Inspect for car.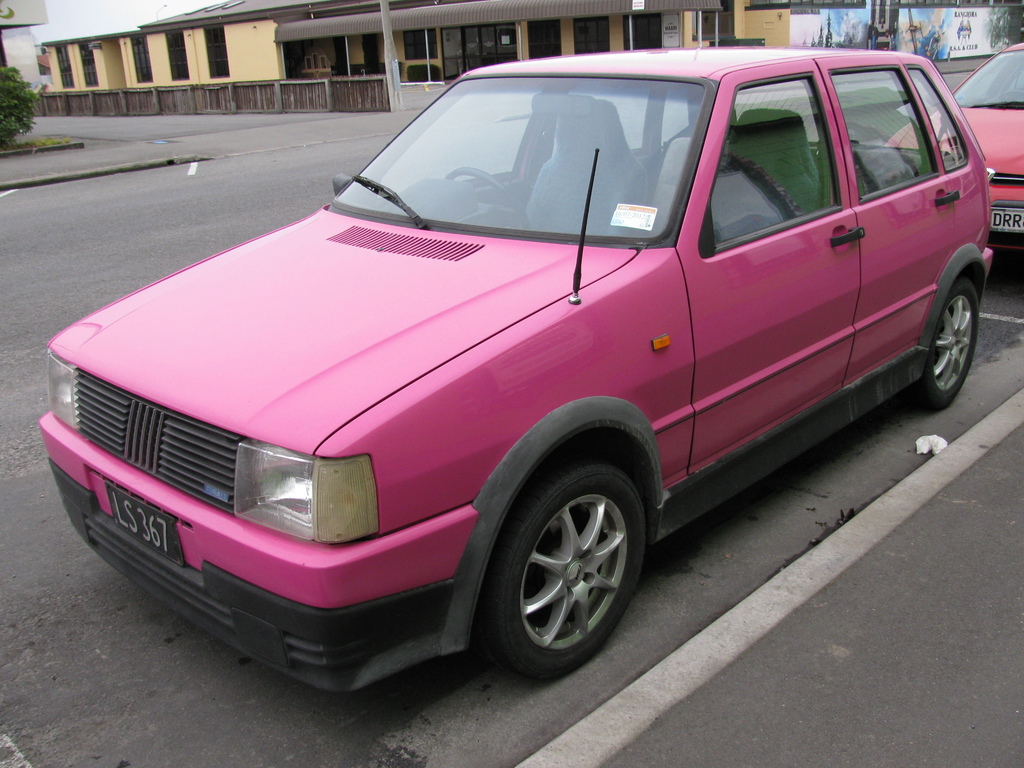
Inspection: [884, 40, 1023, 252].
